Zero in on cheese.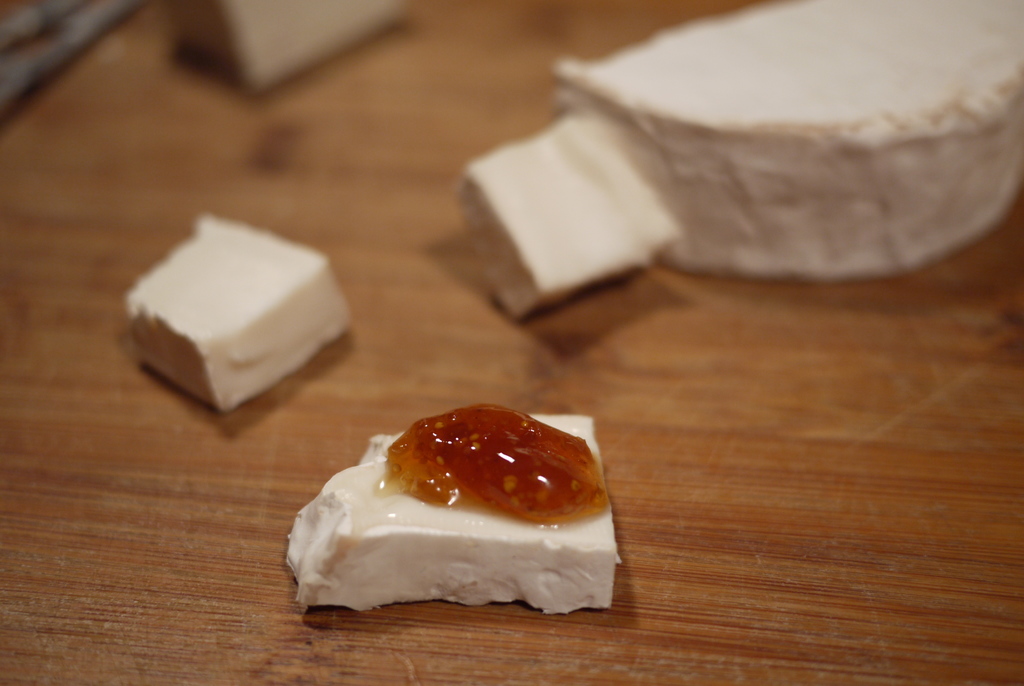
Zeroed in: <bbox>118, 213, 356, 411</bbox>.
